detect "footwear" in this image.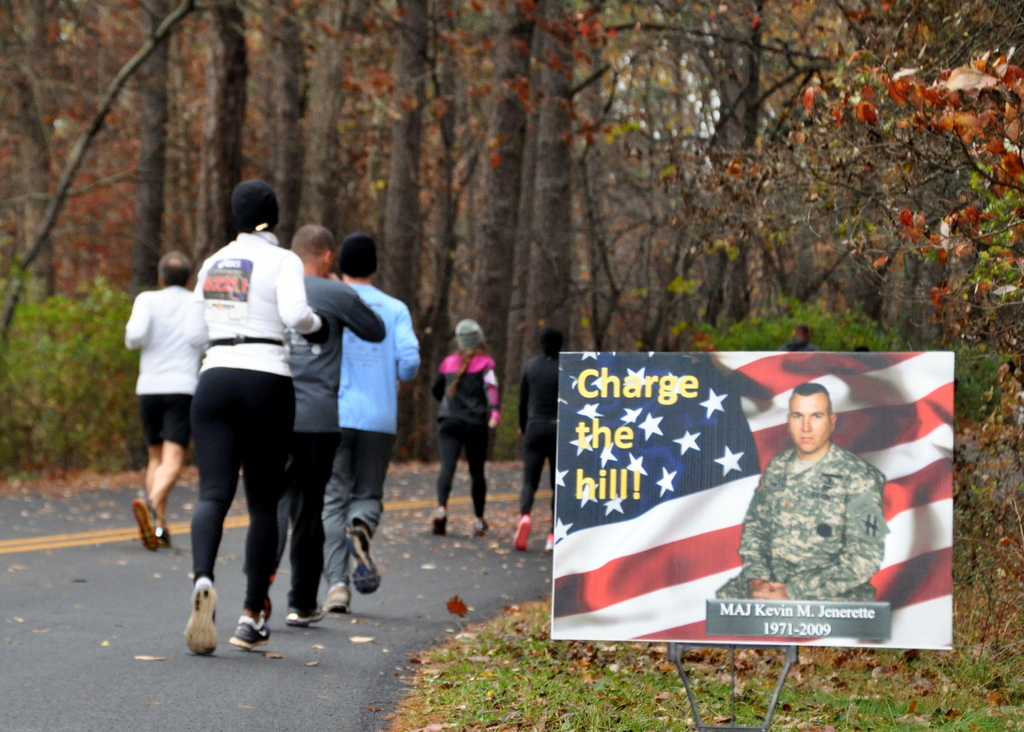
Detection: <region>230, 608, 272, 651</region>.
